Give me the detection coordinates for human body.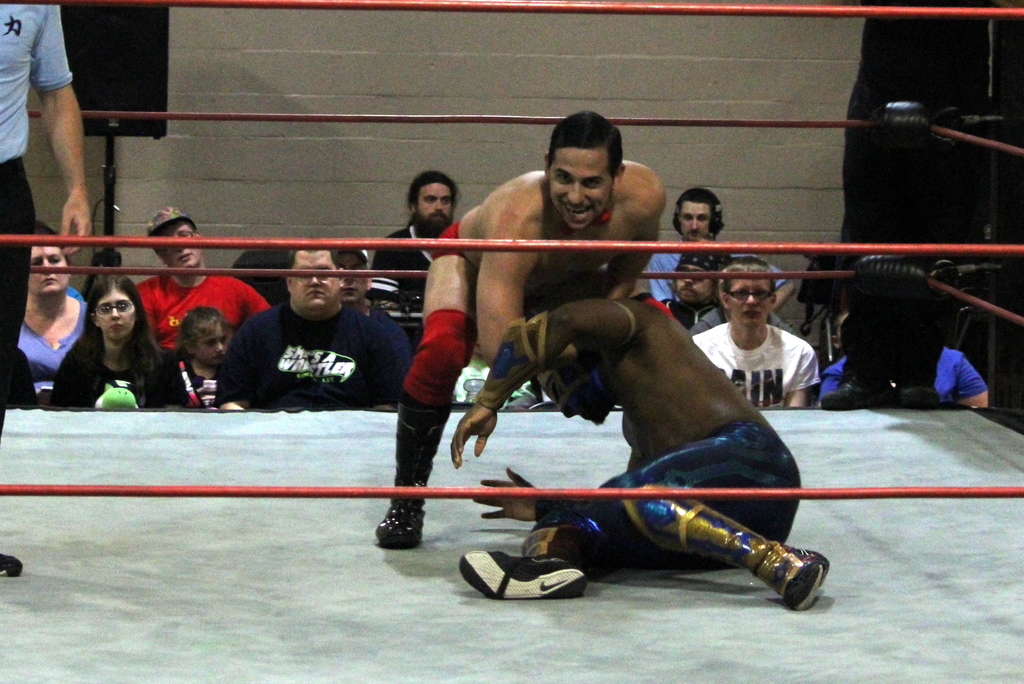
crop(645, 183, 792, 308).
